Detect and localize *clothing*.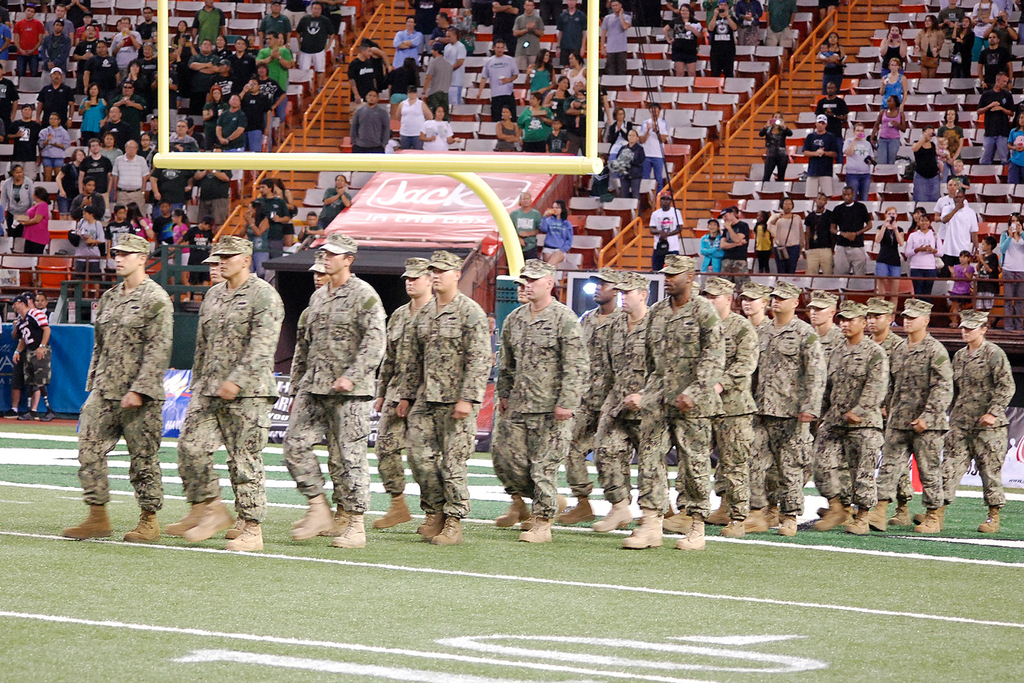
Localized at detection(728, 0, 766, 42).
